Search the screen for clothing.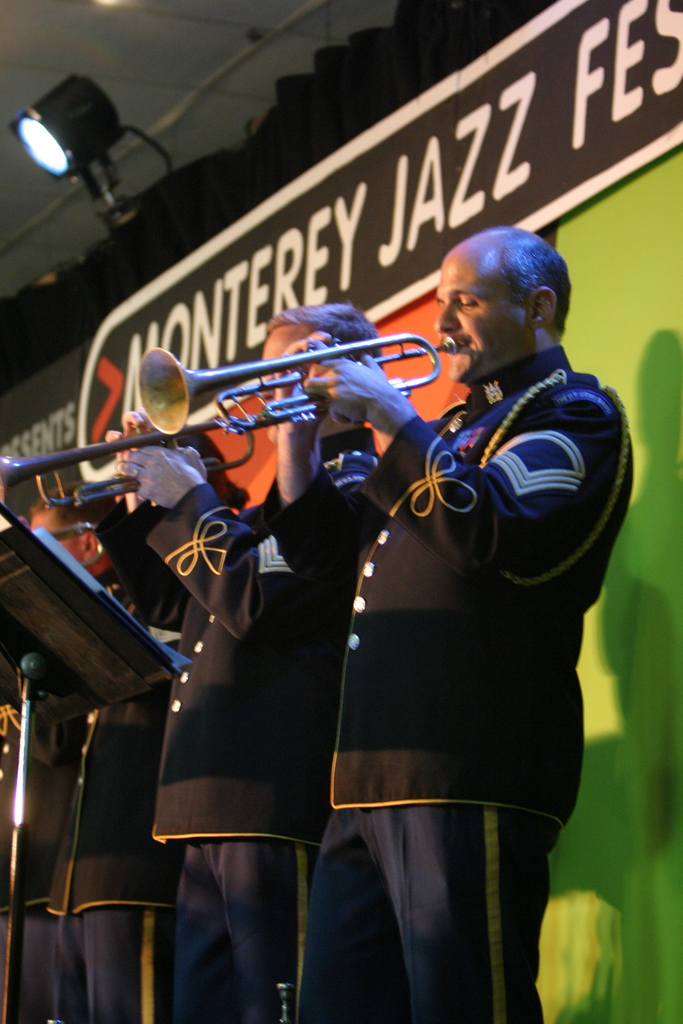
Found at x1=40 y1=579 x2=170 y2=920.
